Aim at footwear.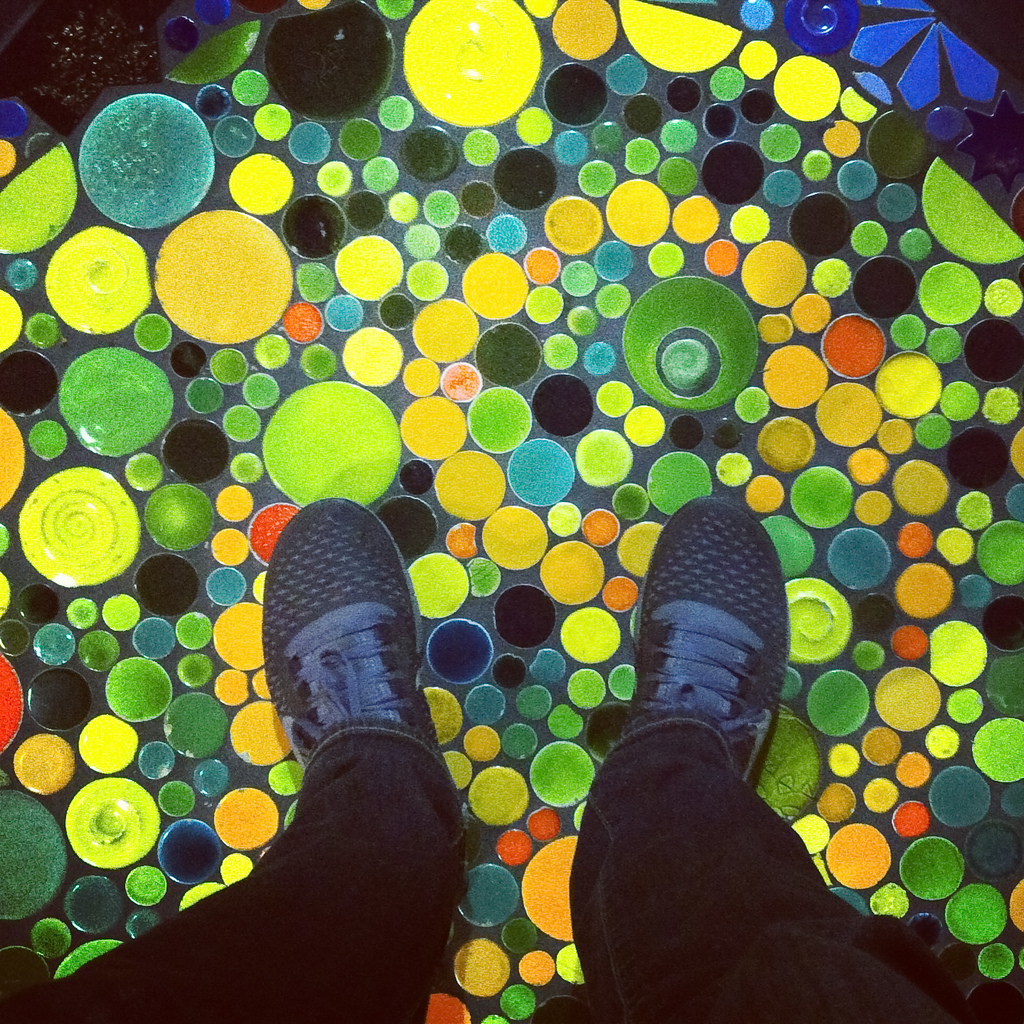
Aimed at 635/495/791/791.
